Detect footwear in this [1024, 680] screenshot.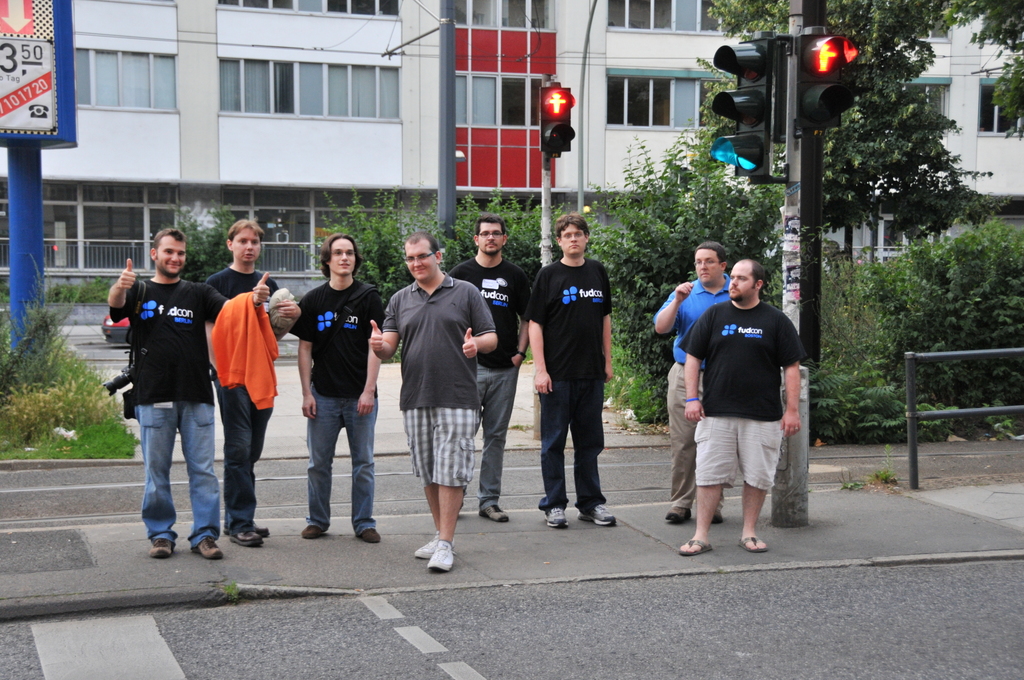
Detection: x1=676, y1=535, x2=716, y2=559.
